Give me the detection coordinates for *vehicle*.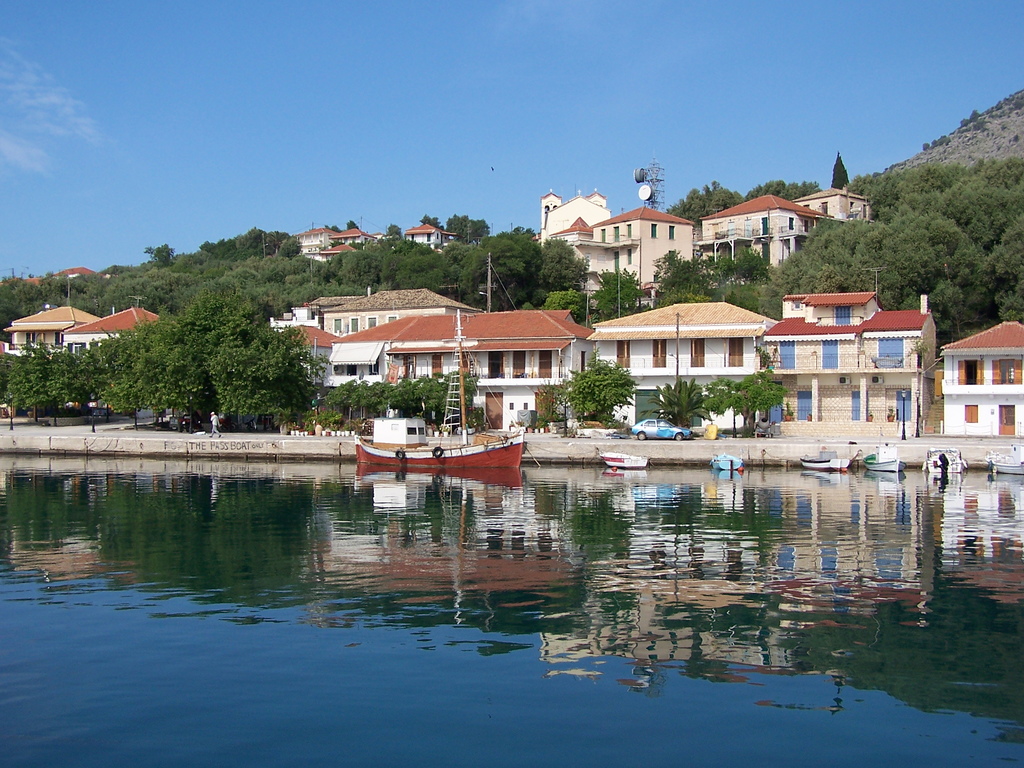
Rect(601, 454, 649, 474).
